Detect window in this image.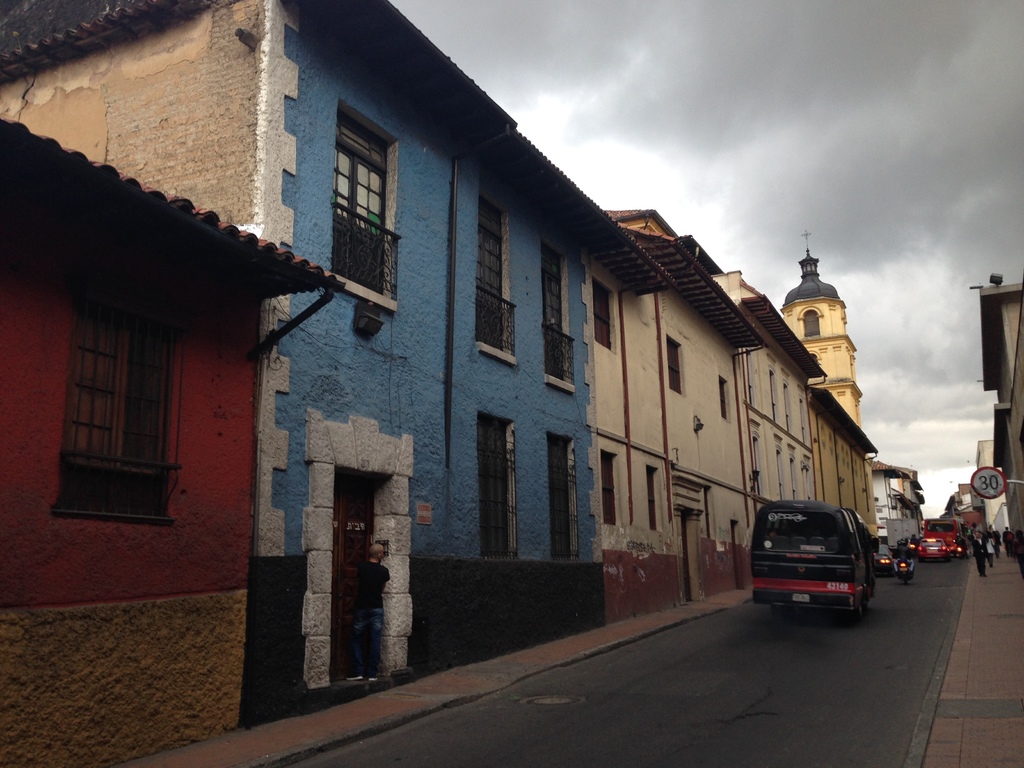
Detection: [61, 288, 176, 508].
